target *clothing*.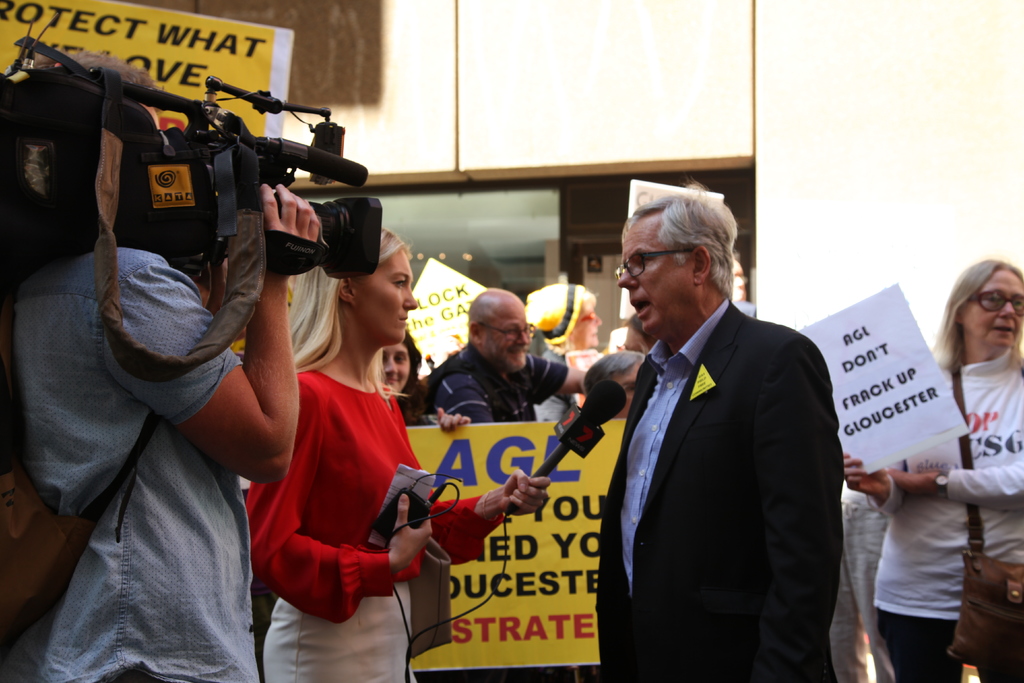
Target region: {"left": 595, "top": 294, "right": 838, "bottom": 682}.
